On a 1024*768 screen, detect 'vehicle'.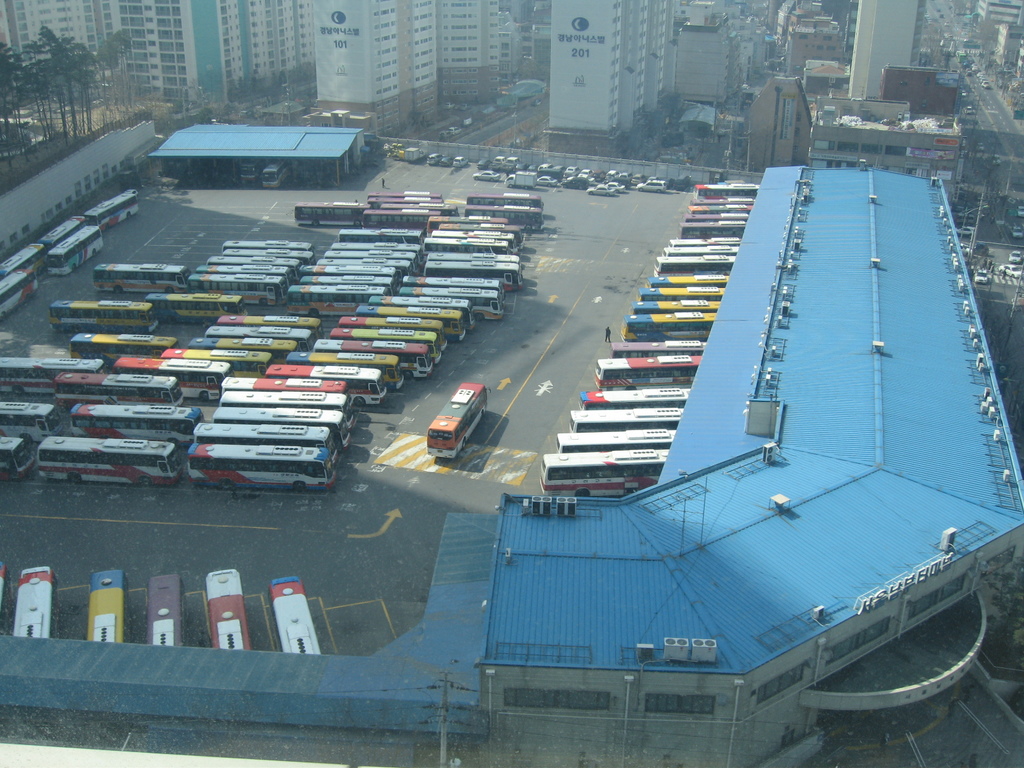
region(578, 387, 691, 410).
